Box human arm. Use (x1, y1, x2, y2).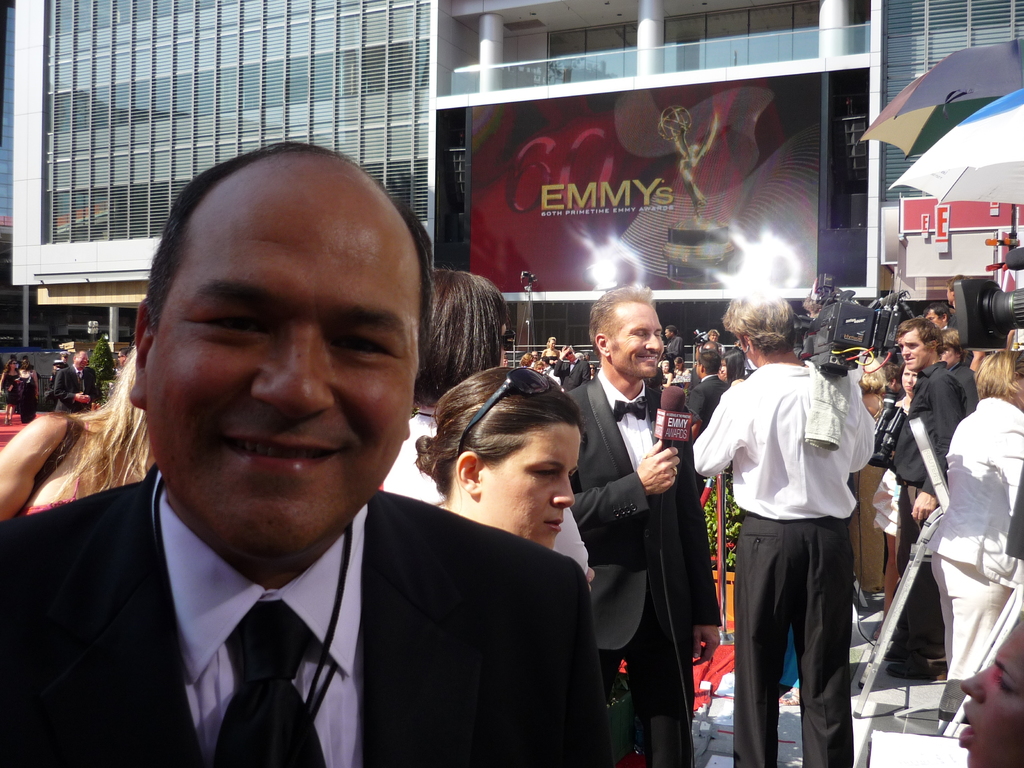
(953, 364, 981, 414).
